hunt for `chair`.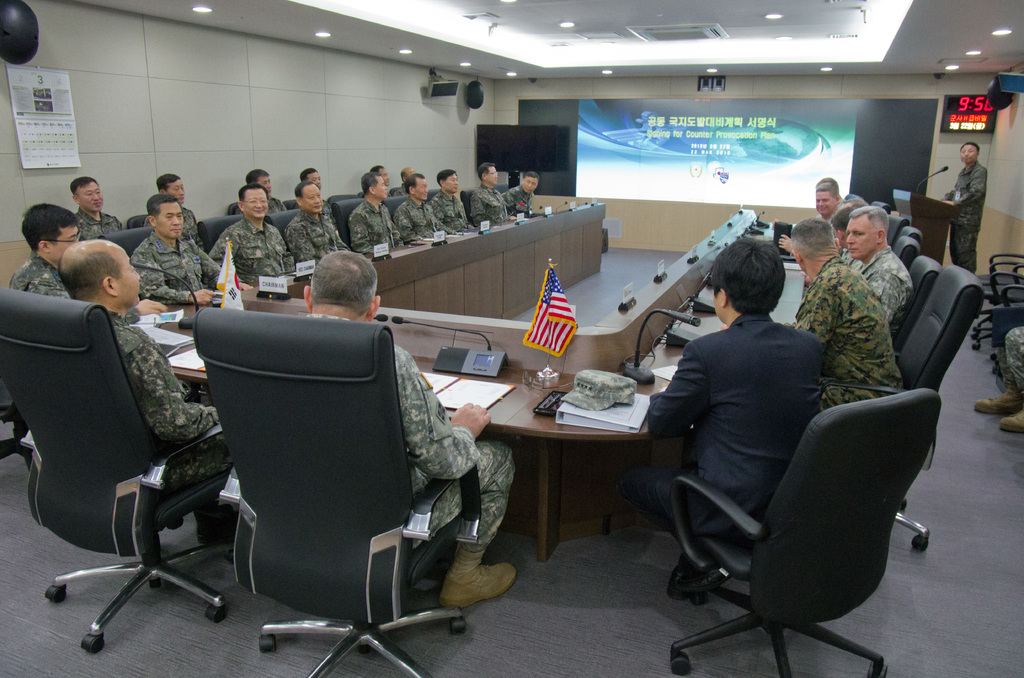
Hunted down at l=193, t=319, r=465, b=677.
